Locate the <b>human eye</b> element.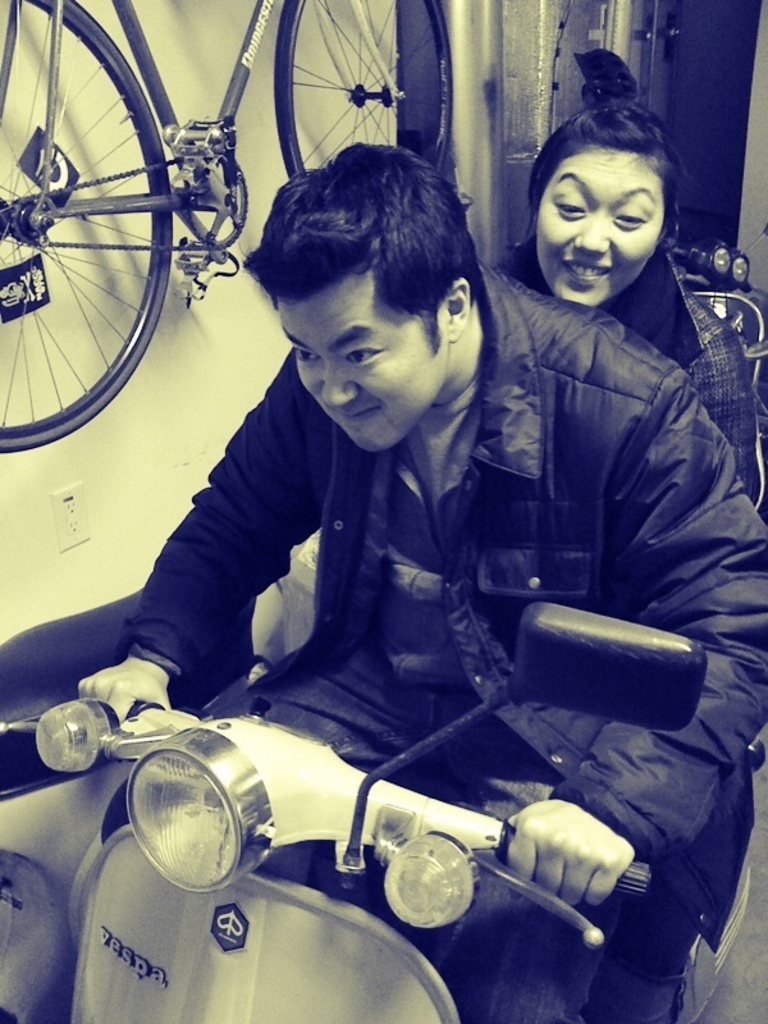
Element bbox: region(296, 344, 323, 365).
